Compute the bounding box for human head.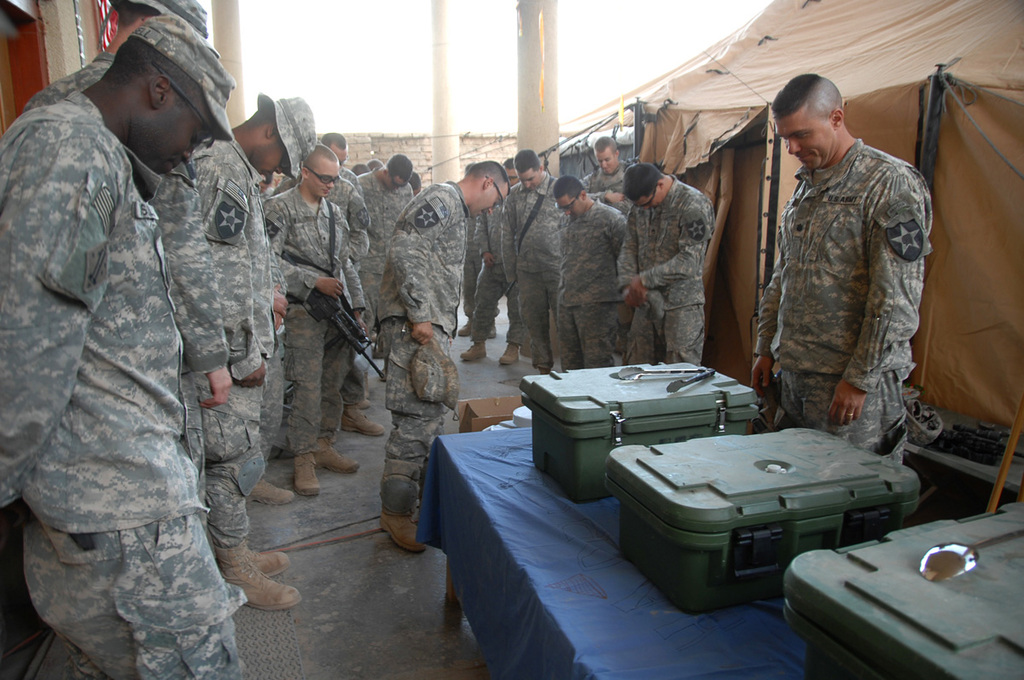
Rect(595, 134, 621, 178).
